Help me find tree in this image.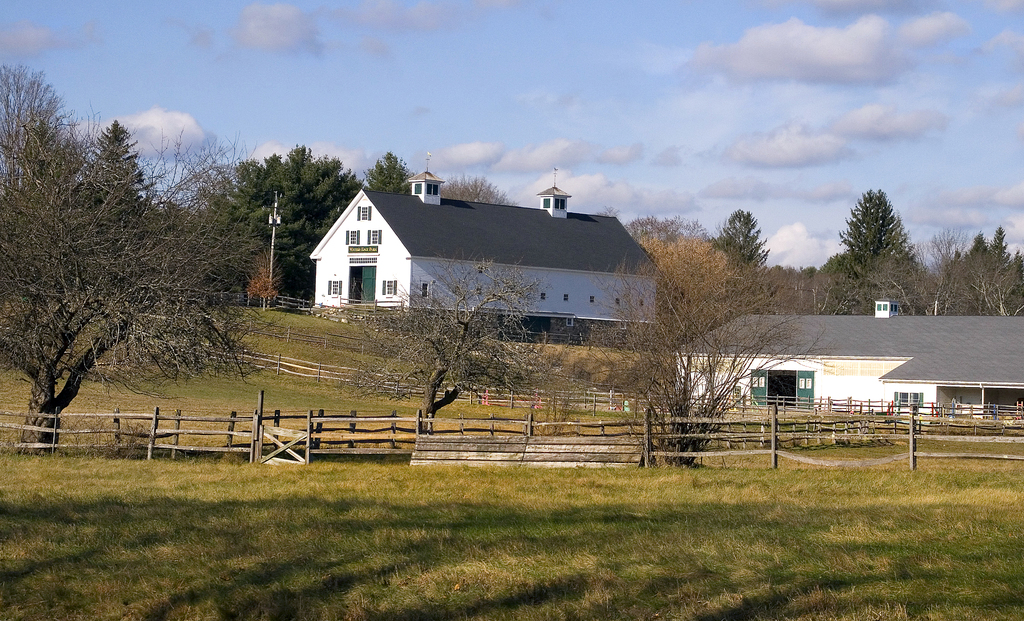
Found it: bbox(819, 190, 922, 311).
